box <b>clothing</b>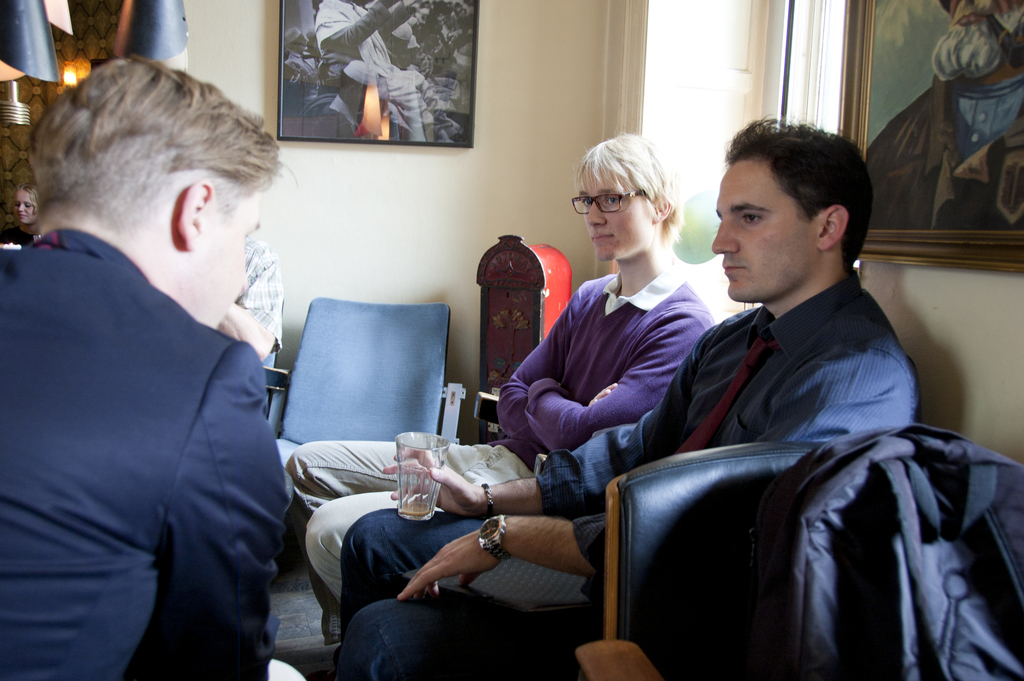
18 134 285 680
